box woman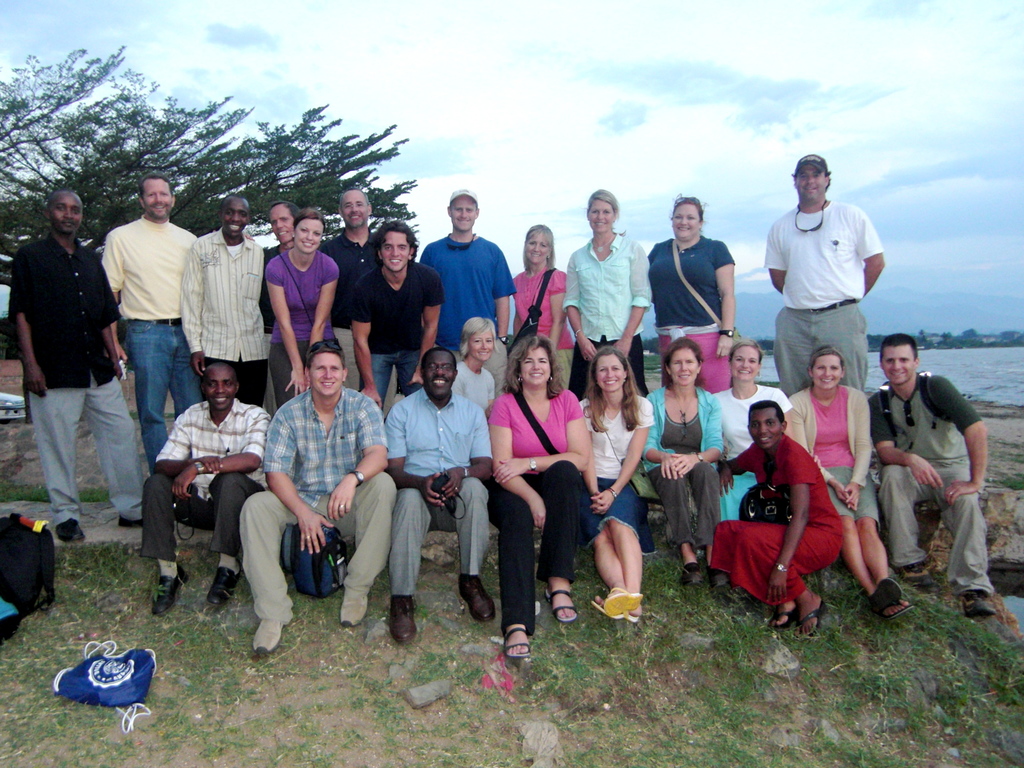
[649,195,739,404]
